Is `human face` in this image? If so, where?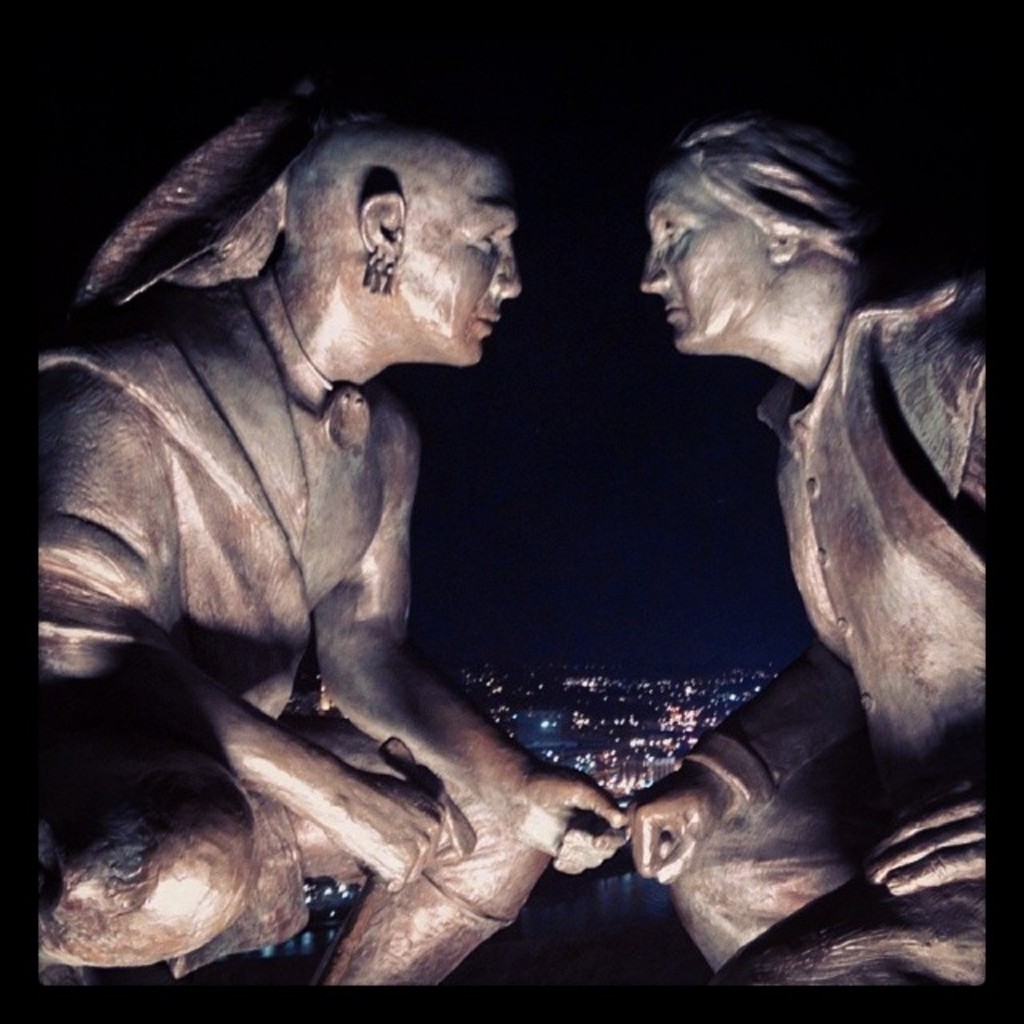
Yes, at region(634, 154, 781, 352).
